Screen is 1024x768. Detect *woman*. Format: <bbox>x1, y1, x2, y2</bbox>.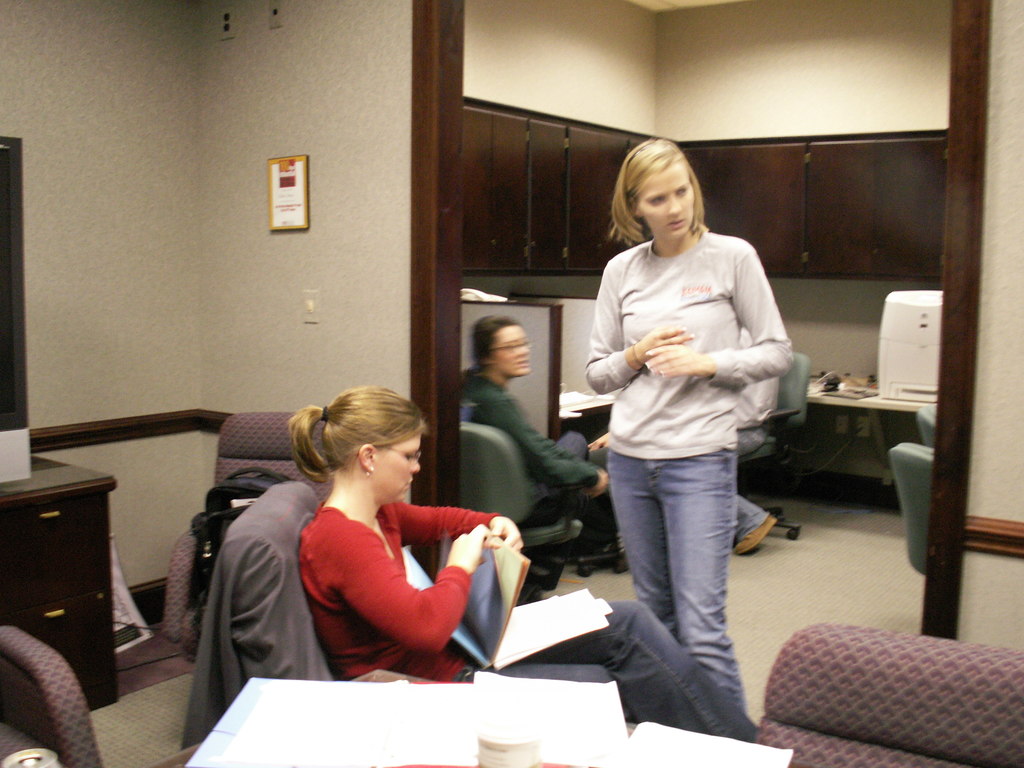
<bbox>460, 311, 612, 584</bbox>.
